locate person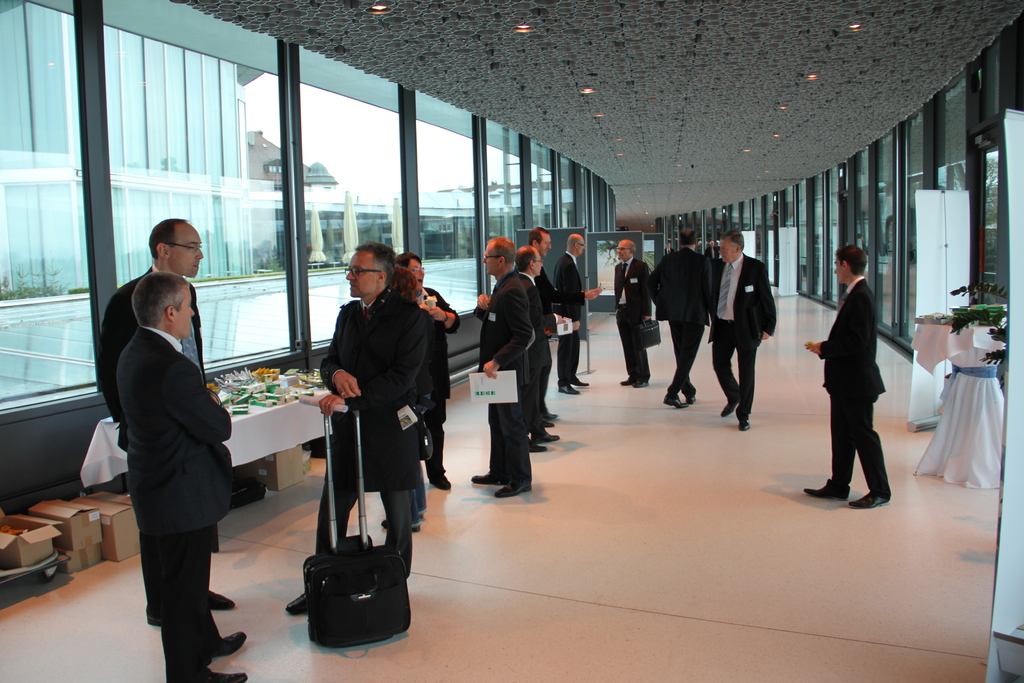
[613,236,655,388]
